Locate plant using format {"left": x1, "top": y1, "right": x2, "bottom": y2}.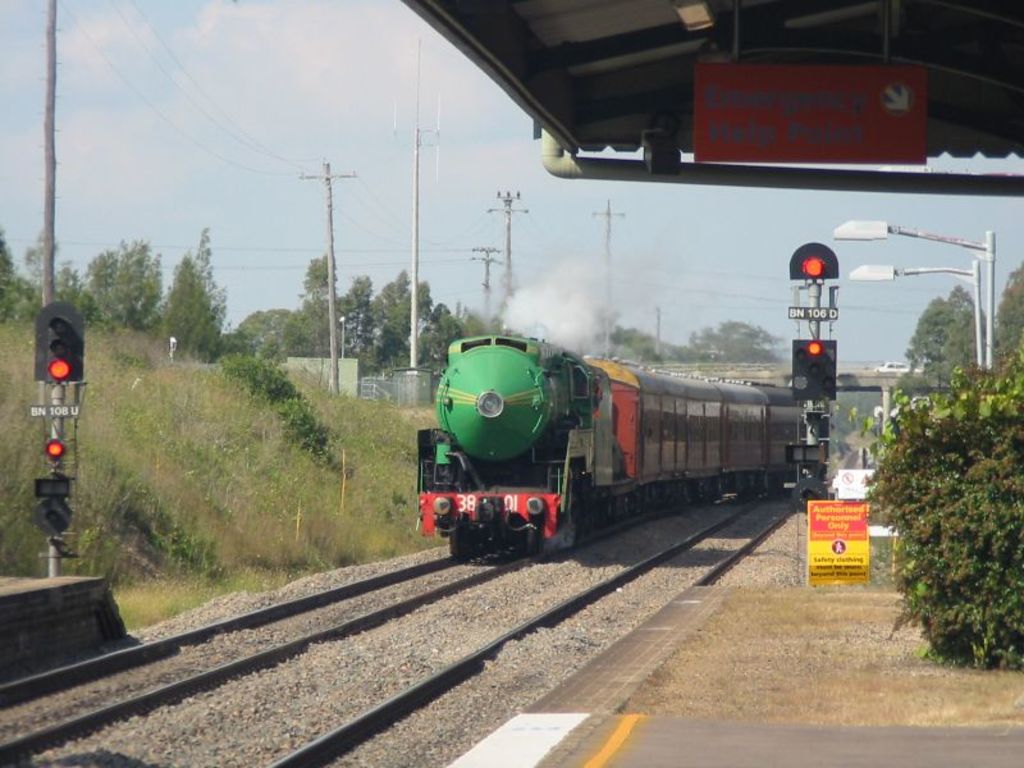
{"left": 883, "top": 324, "right": 1019, "bottom": 663}.
